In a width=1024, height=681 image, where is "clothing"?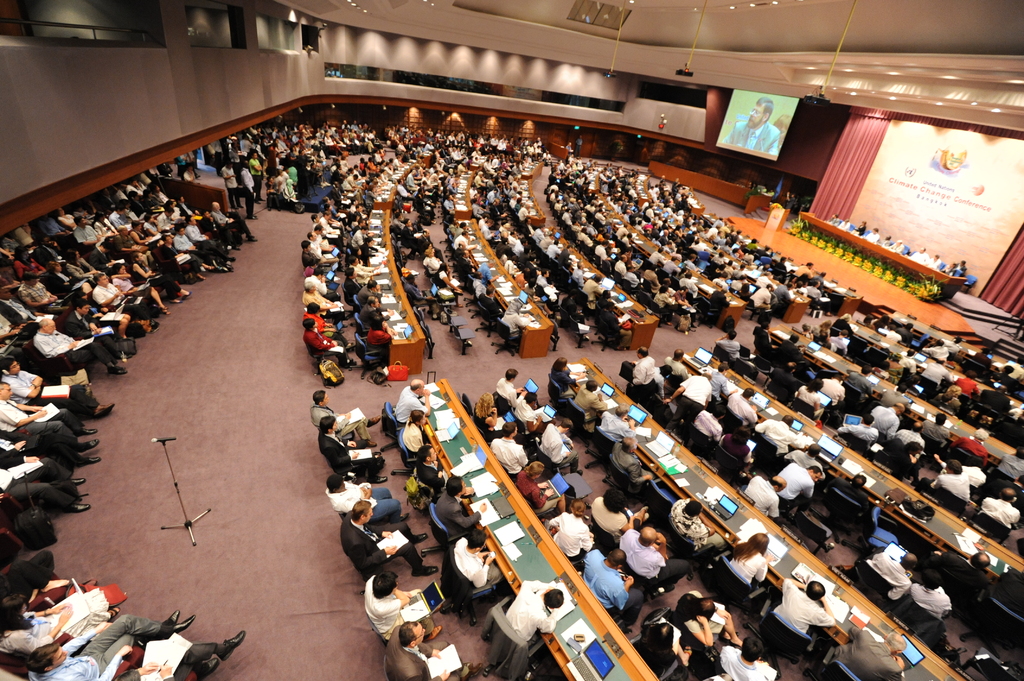
x1=790, y1=450, x2=824, y2=470.
